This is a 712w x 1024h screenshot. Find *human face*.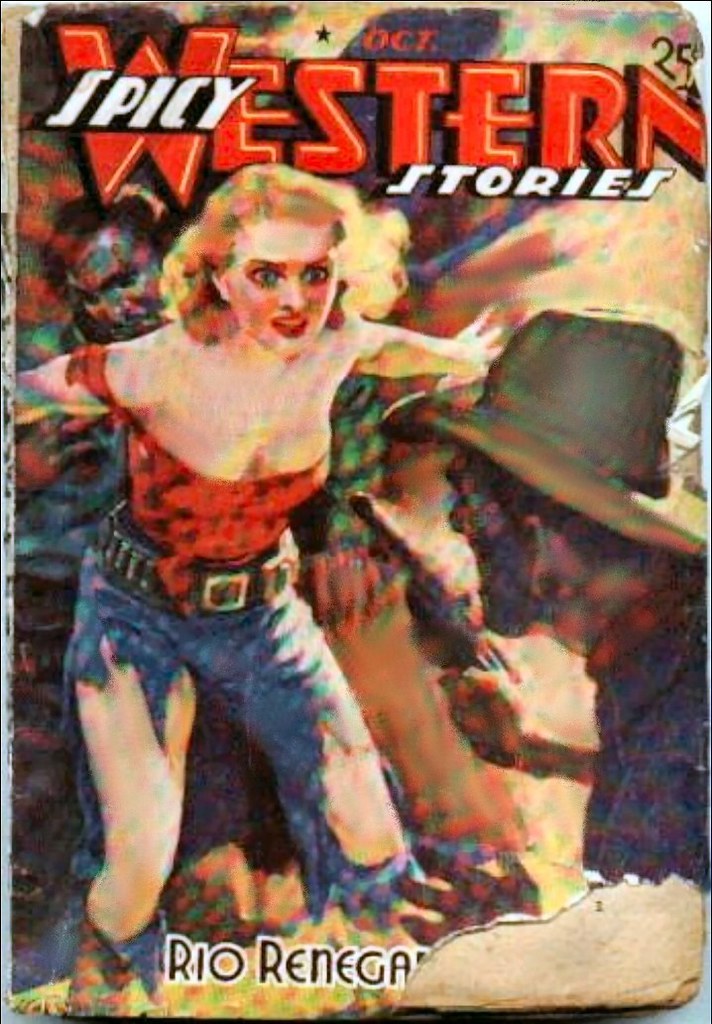
Bounding box: bbox=[226, 218, 338, 348].
